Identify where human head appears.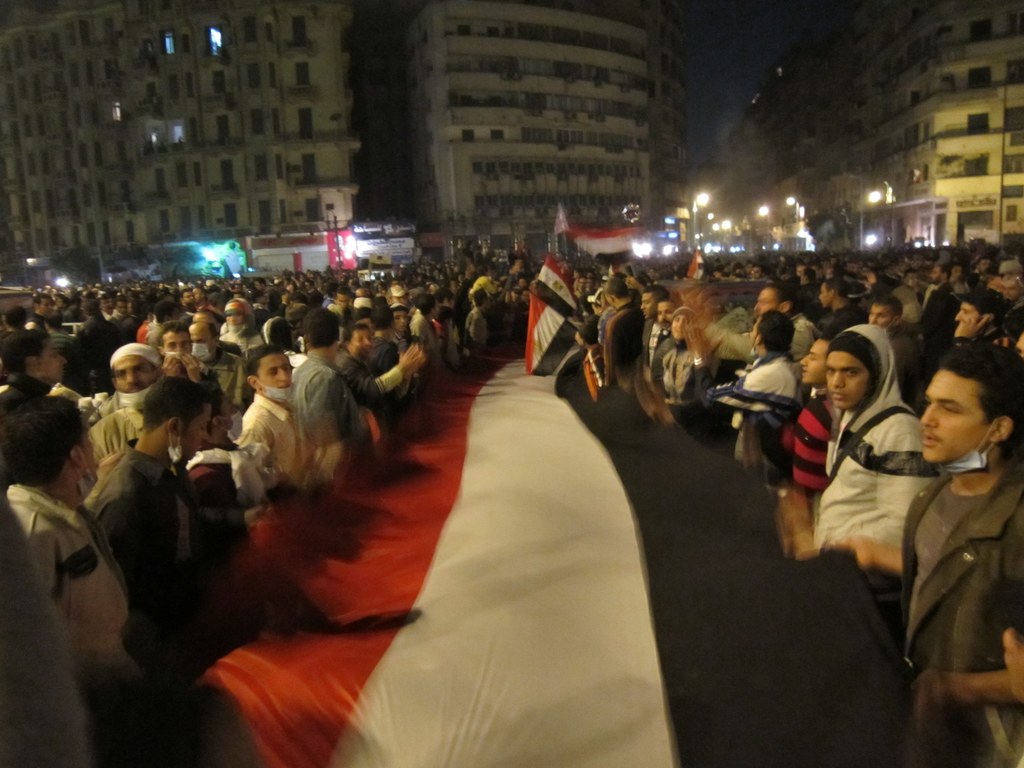
Appears at 1 306 26 331.
